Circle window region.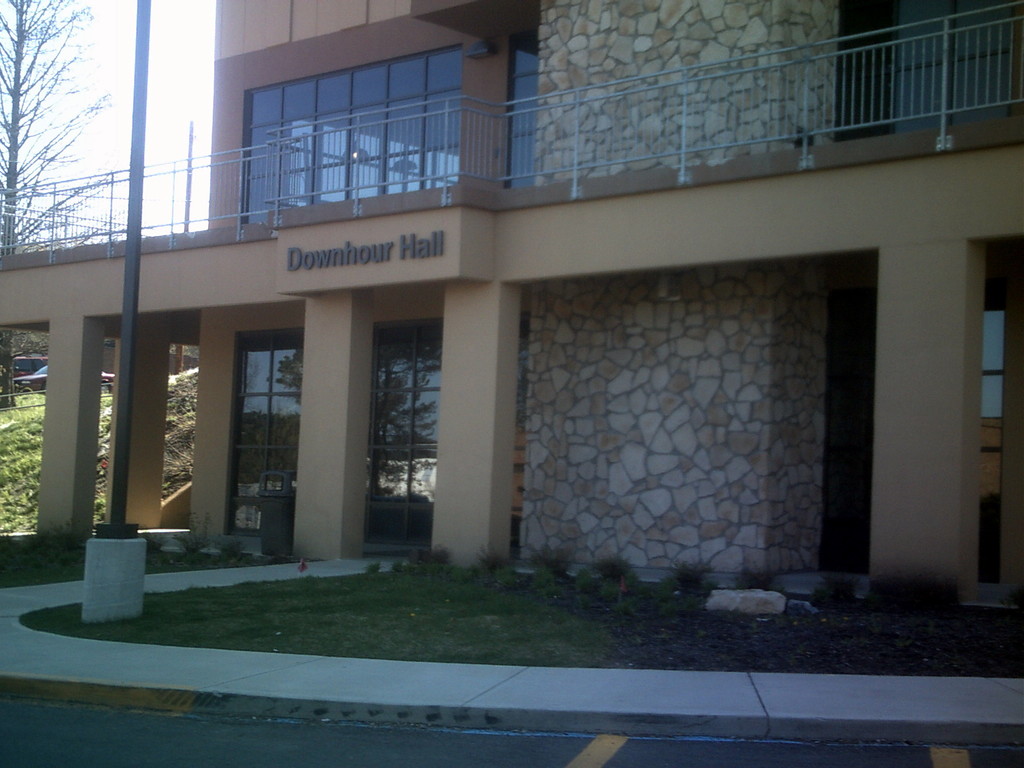
Region: bbox=[221, 330, 305, 538].
